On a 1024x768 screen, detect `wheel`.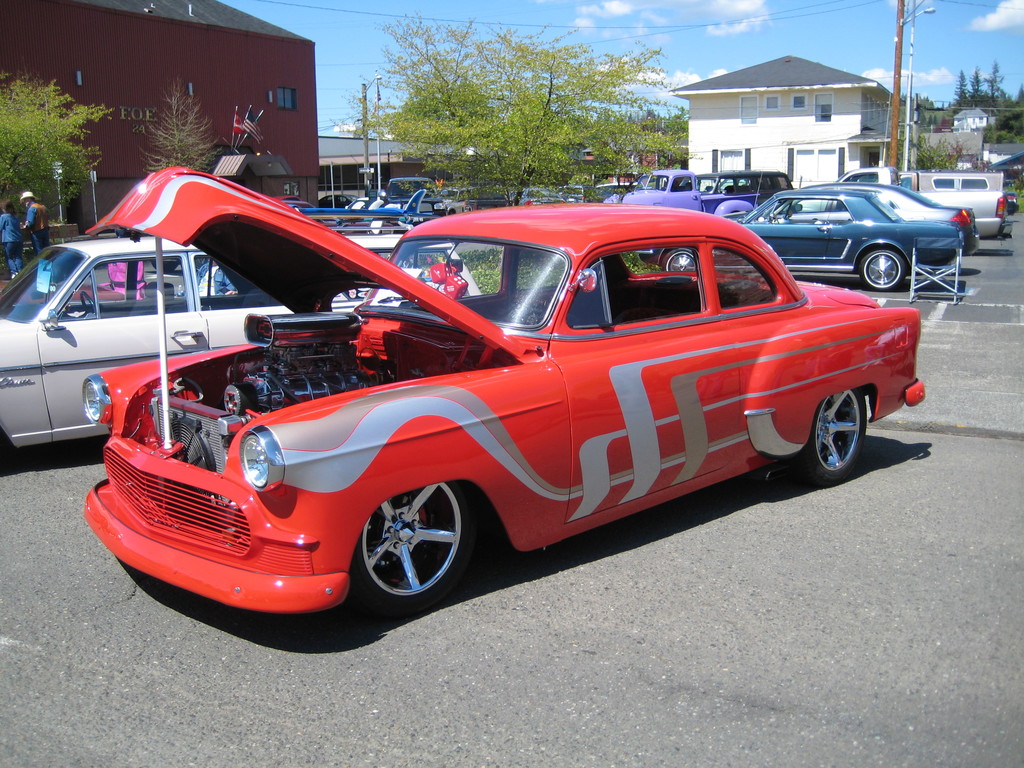
rect(860, 246, 906, 293).
